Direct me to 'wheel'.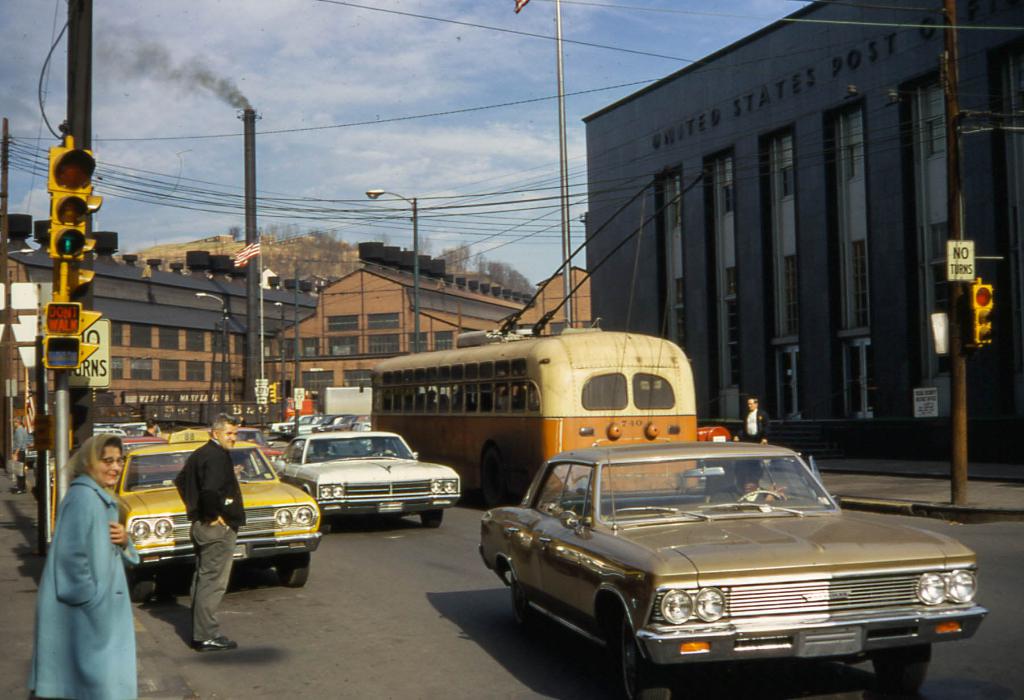
Direction: locate(613, 615, 684, 699).
